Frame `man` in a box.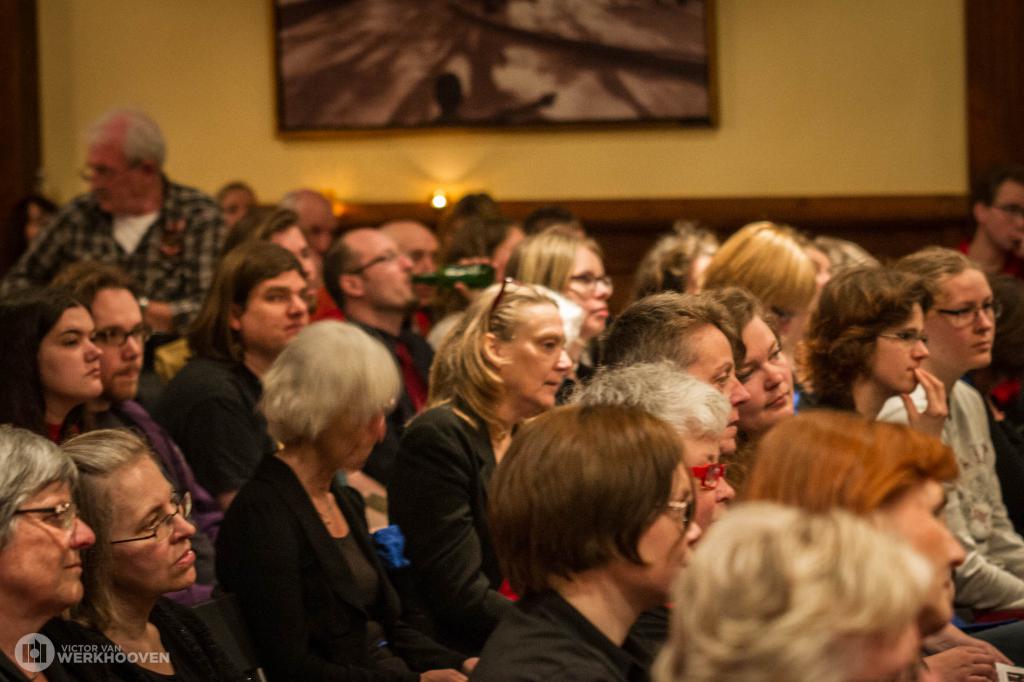
crop(44, 259, 228, 609).
